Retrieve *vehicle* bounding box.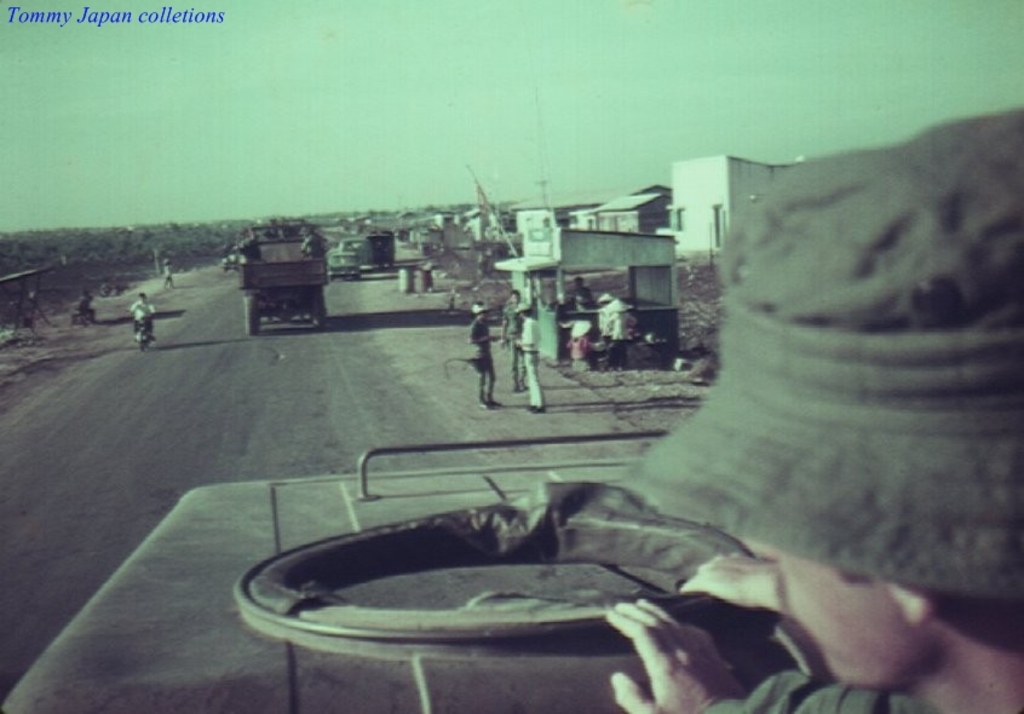
Bounding box: {"left": 335, "top": 249, "right": 370, "bottom": 284}.
